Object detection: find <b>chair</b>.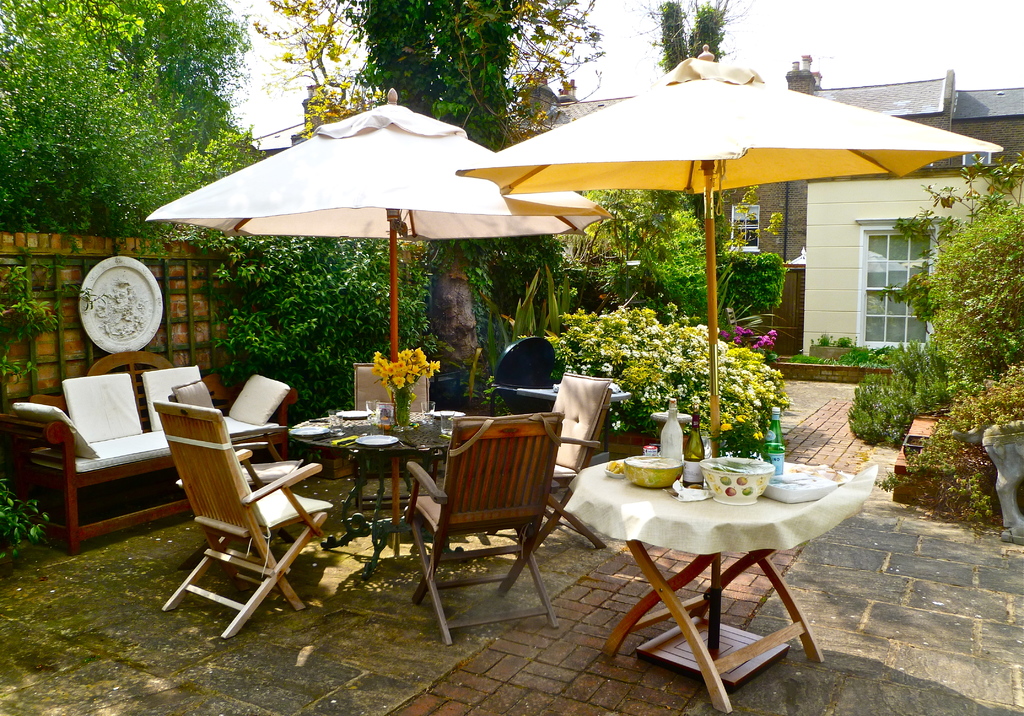
x1=353, y1=359, x2=434, y2=508.
